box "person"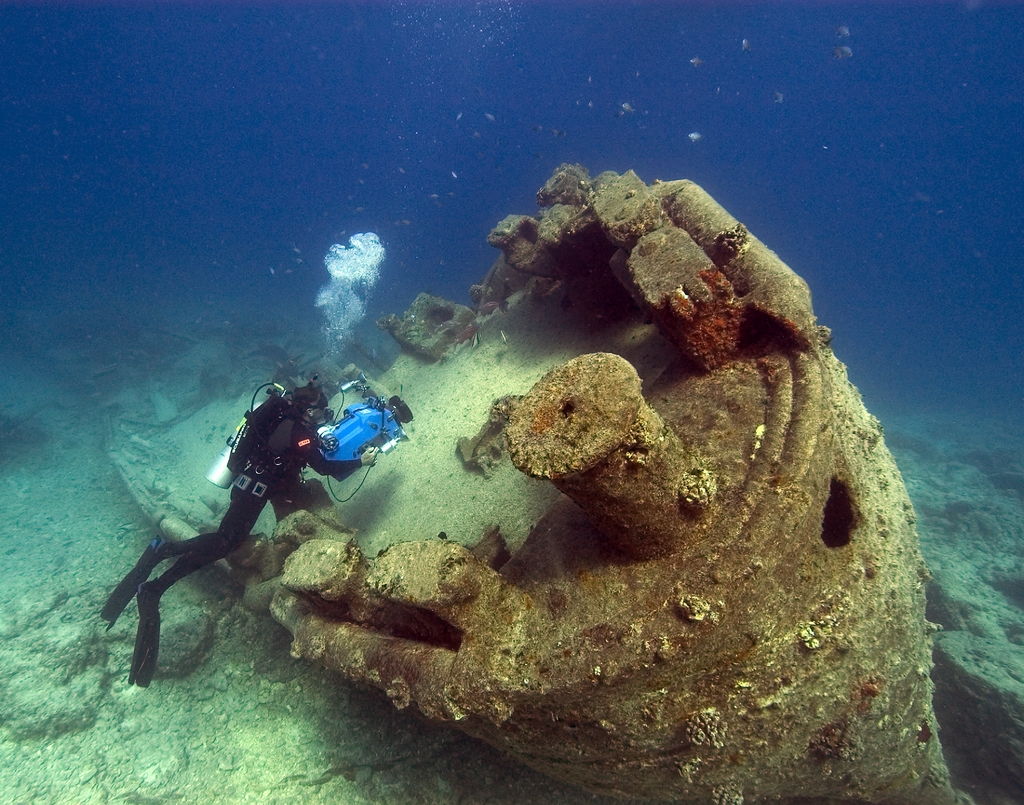
172/350/383/663
